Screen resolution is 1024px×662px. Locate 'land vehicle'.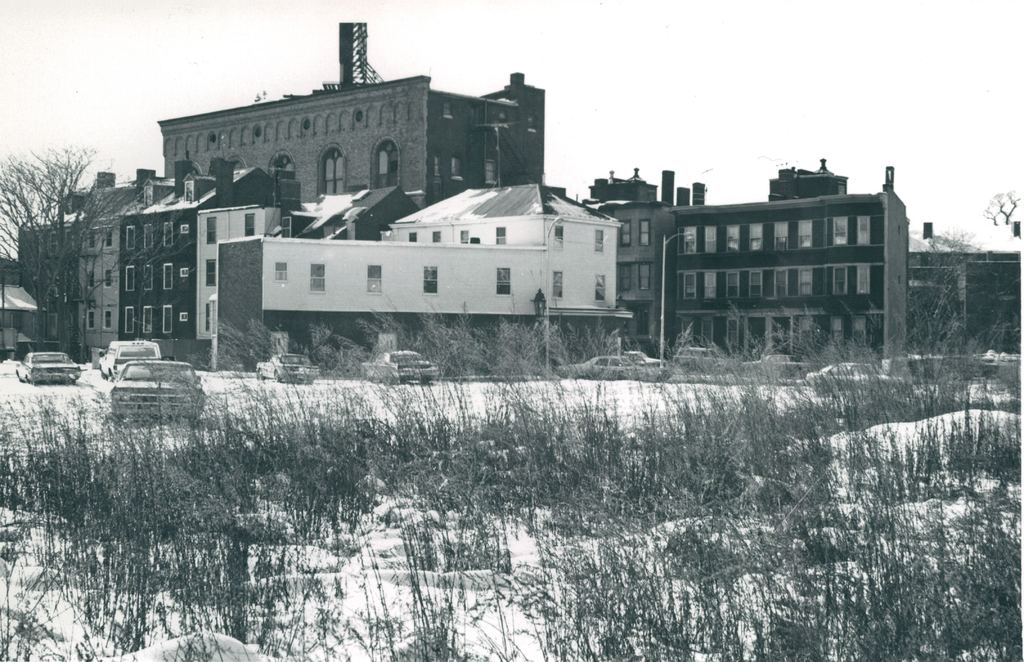
557,357,648,385.
